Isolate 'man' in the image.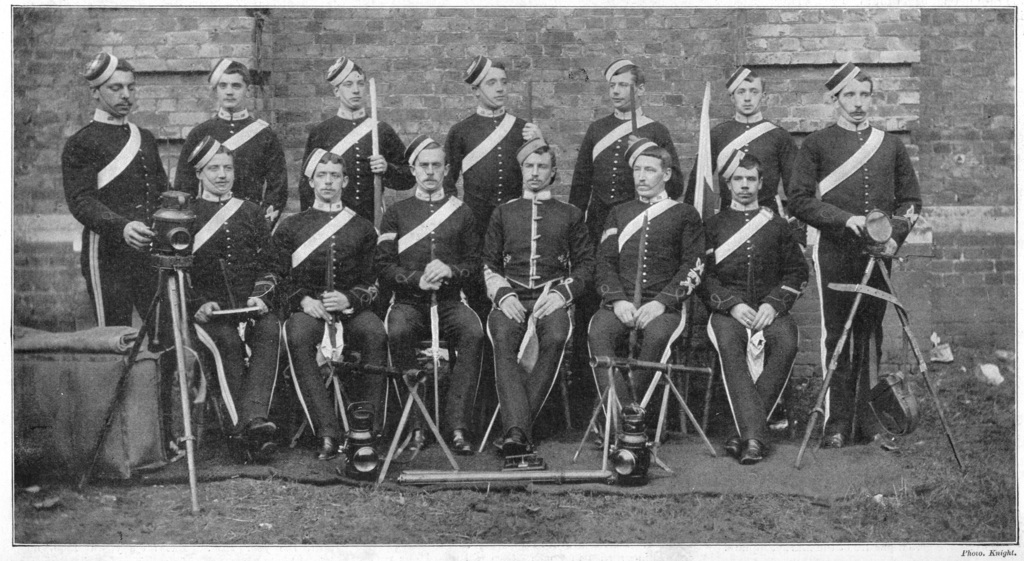
Isolated region: pyautogui.locateOnScreen(792, 63, 924, 448).
